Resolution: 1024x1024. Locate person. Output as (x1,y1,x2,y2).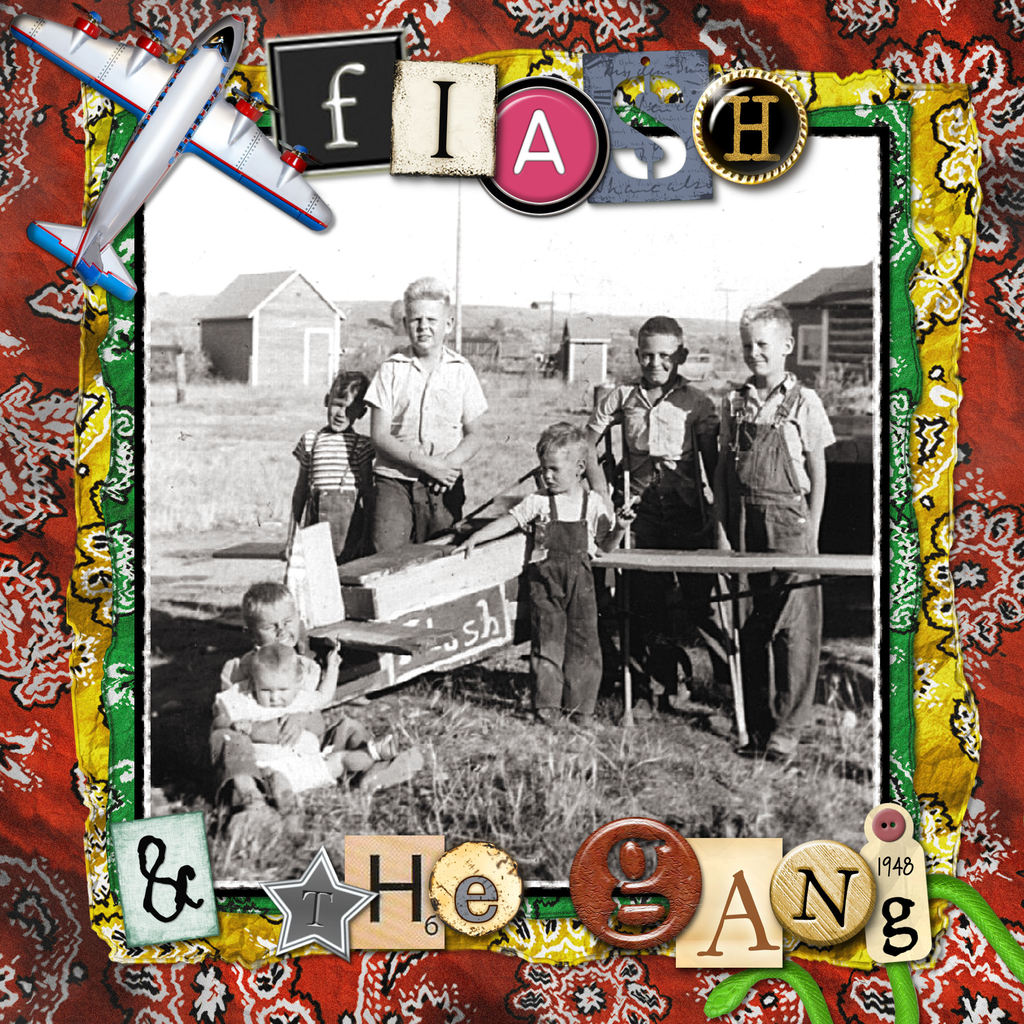
(588,314,732,704).
